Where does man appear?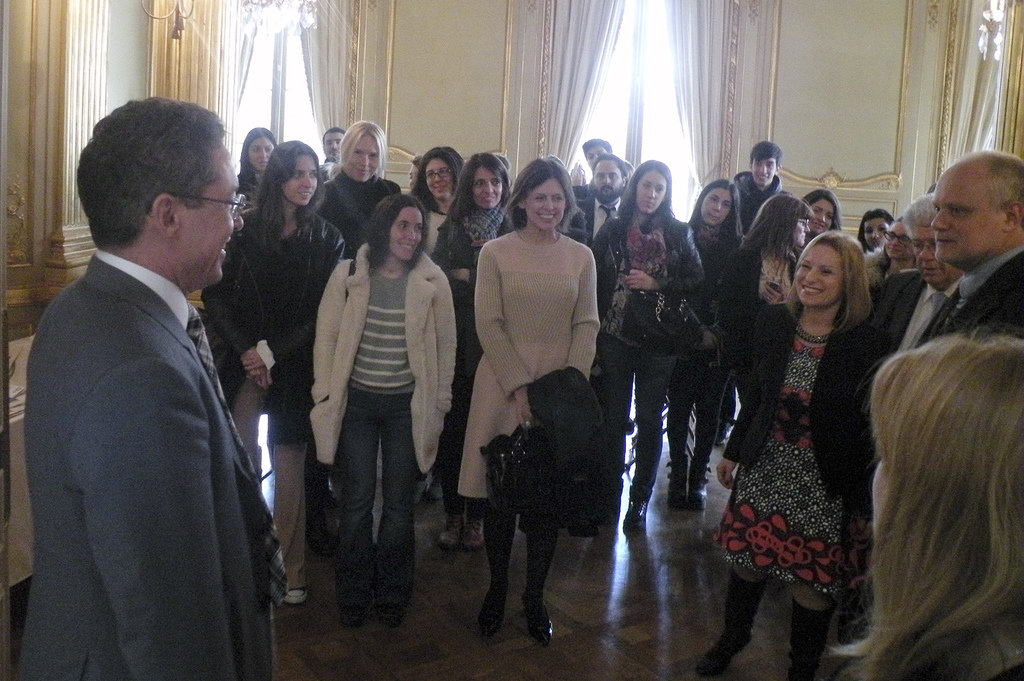
Appears at 911,149,1023,352.
